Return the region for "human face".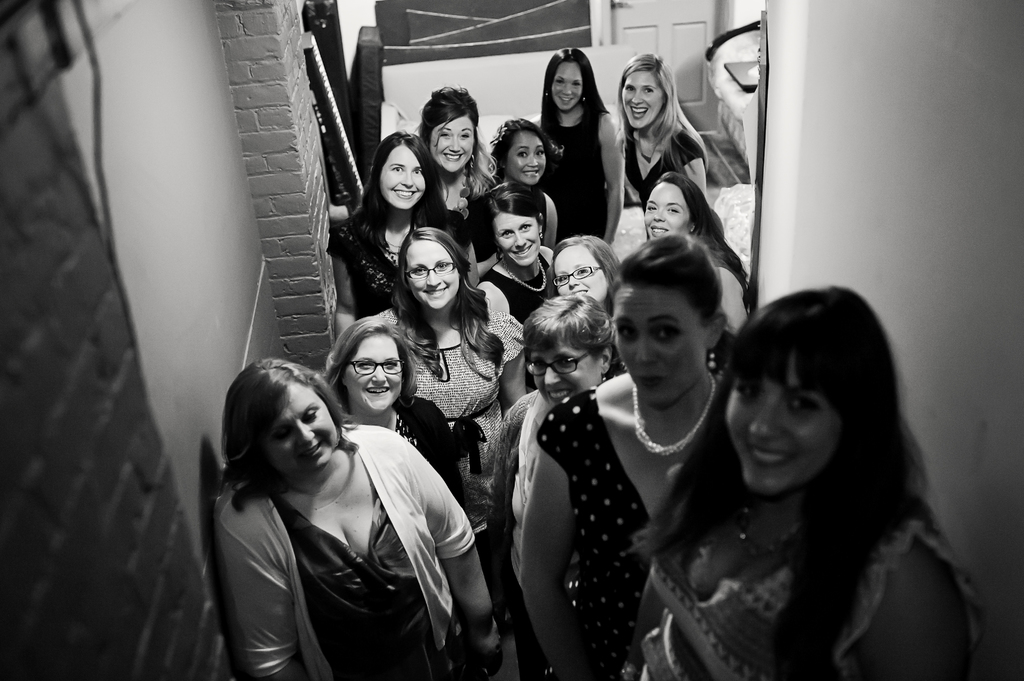
[401,242,456,305].
